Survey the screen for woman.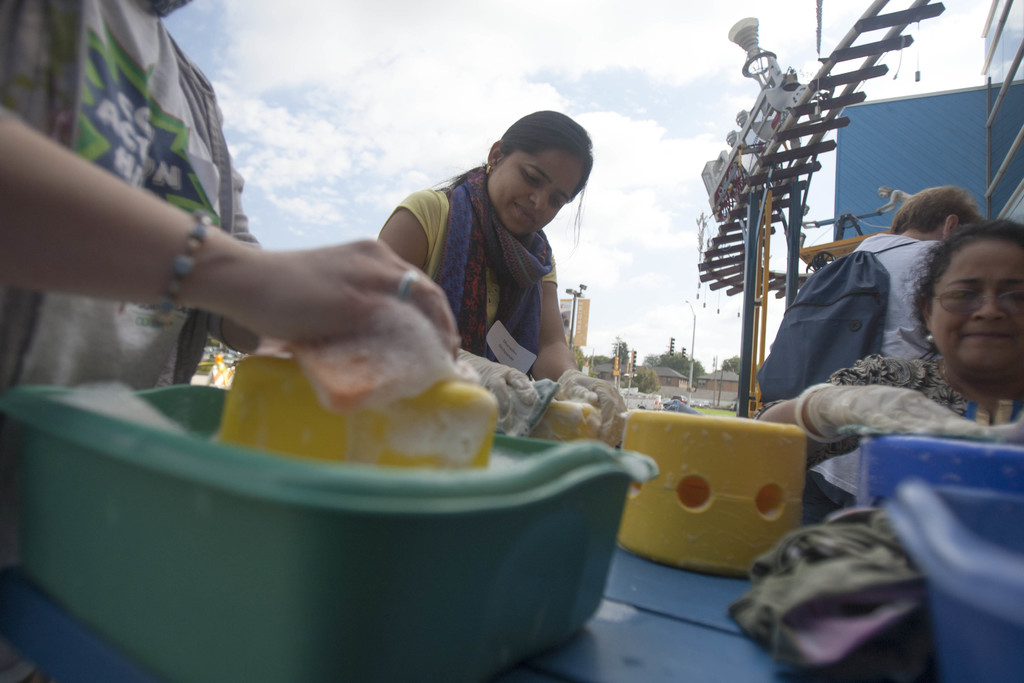
Survey found: rect(760, 220, 1023, 500).
